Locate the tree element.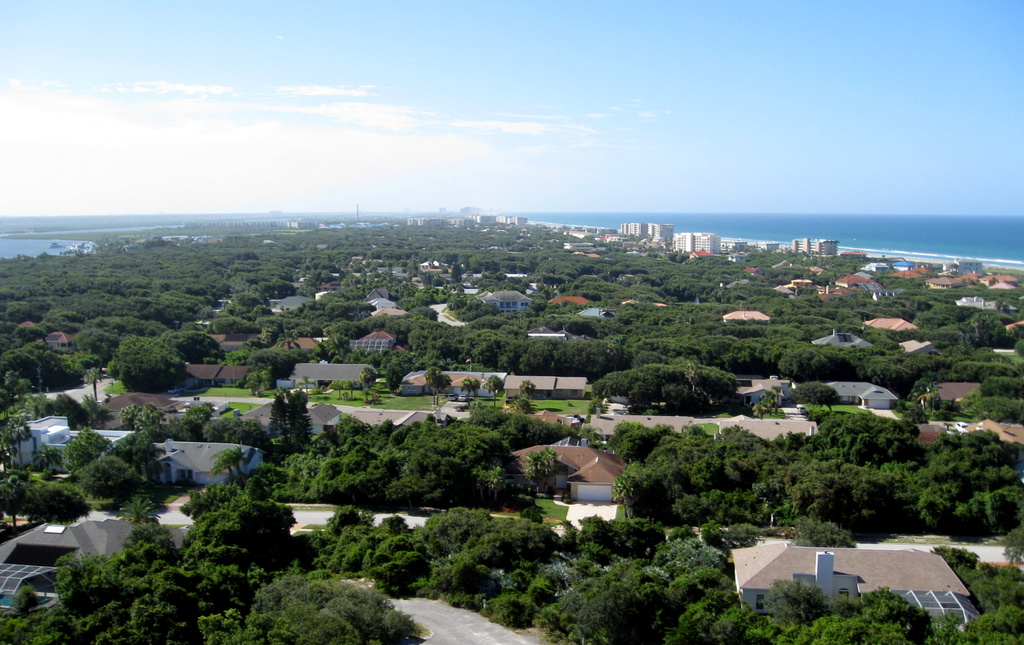
Element bbox: <bbox>420, 365, 450, 411</bbox>.
